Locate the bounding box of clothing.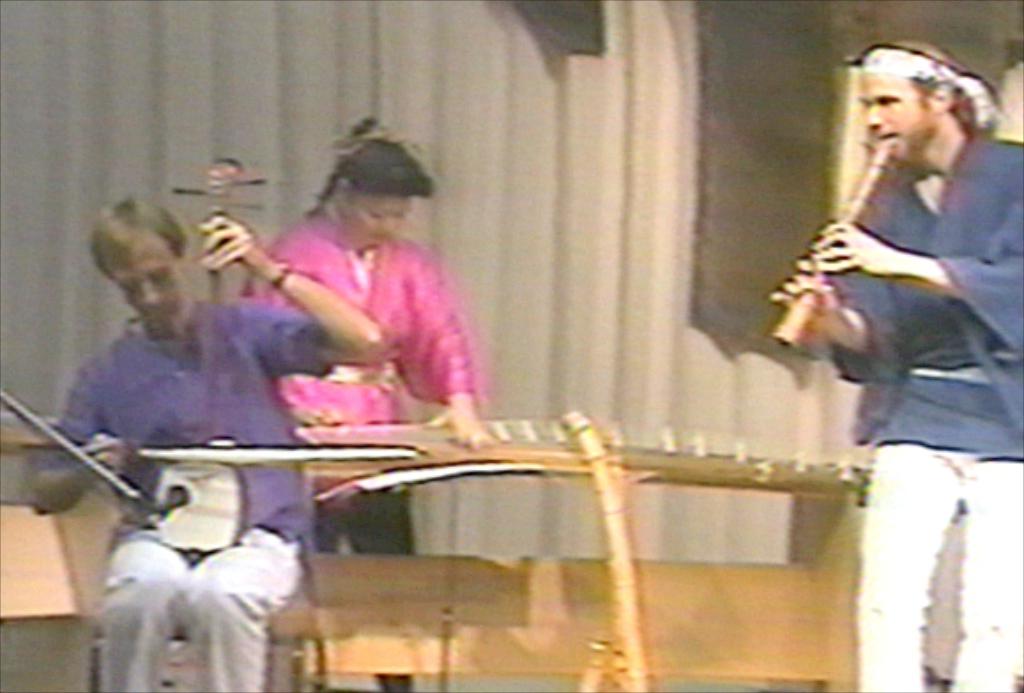
Bounding box: [242, 203, 474, 691].
